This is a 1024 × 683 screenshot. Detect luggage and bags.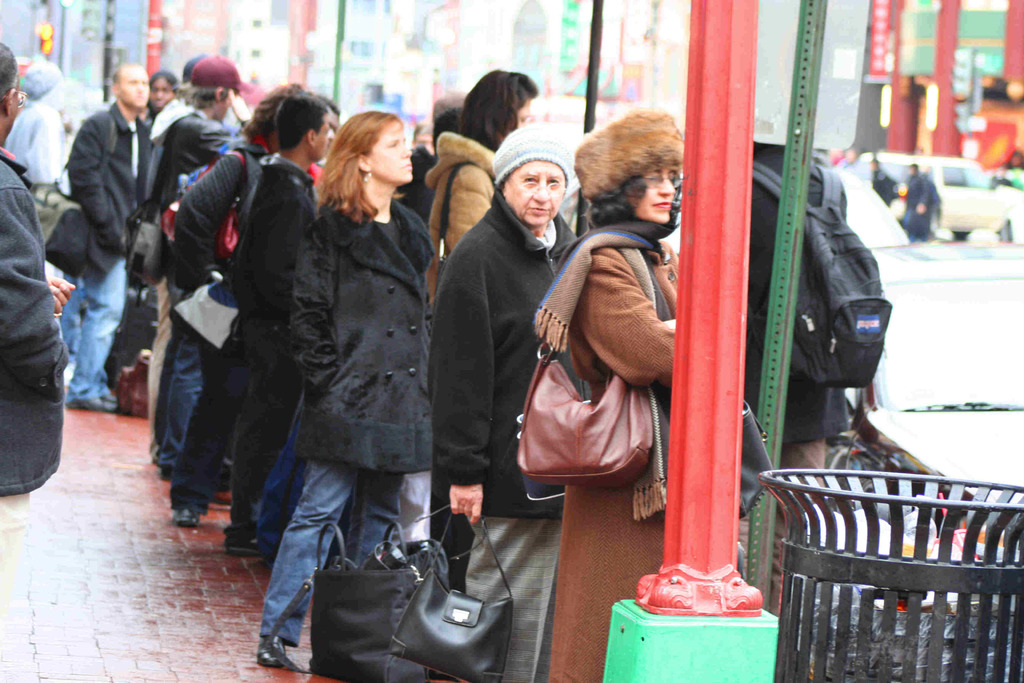
[753,162,893,391].
